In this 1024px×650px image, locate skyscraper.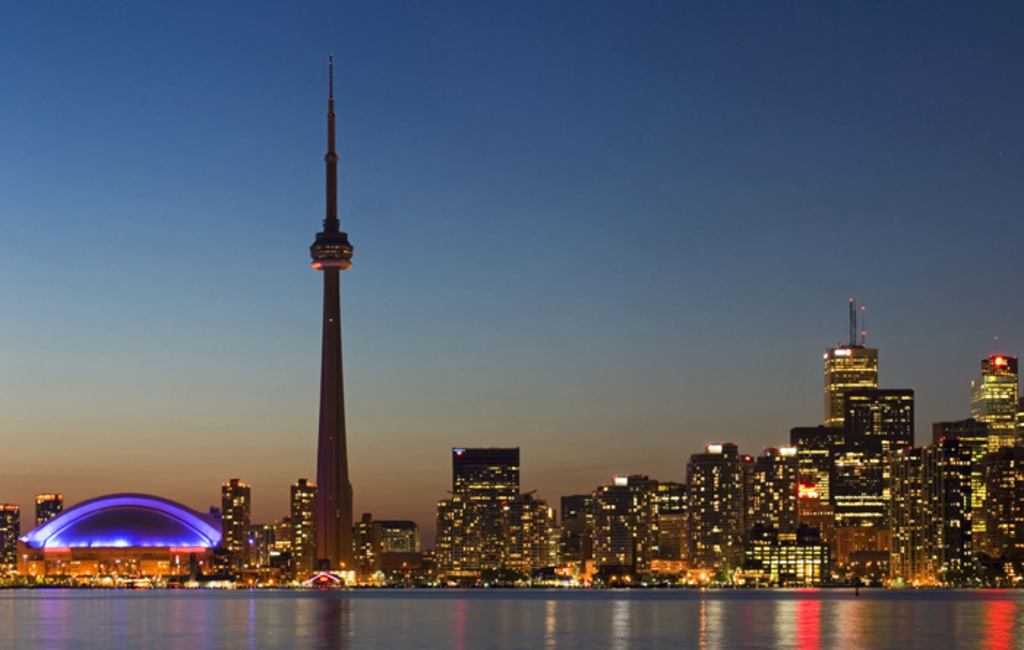
Bounding box: {"left": 957, "top": 353, "right": 1023, "bottom": 458}.
